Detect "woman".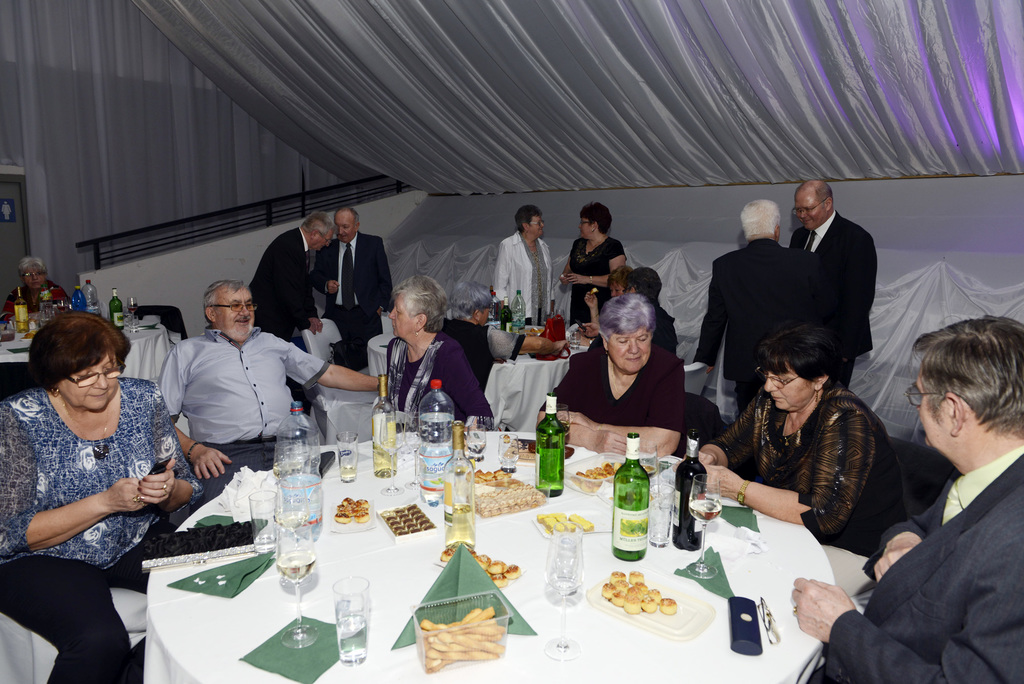
Detected at [556, 201, 631, 325].
